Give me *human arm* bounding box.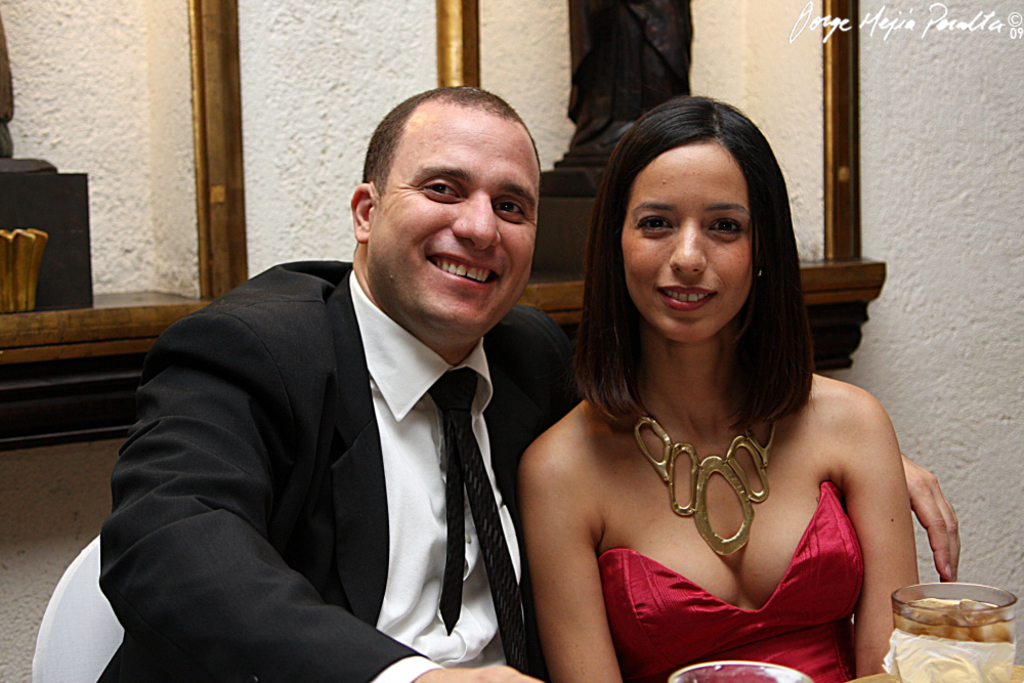
box(88, 306, 551, 682).
